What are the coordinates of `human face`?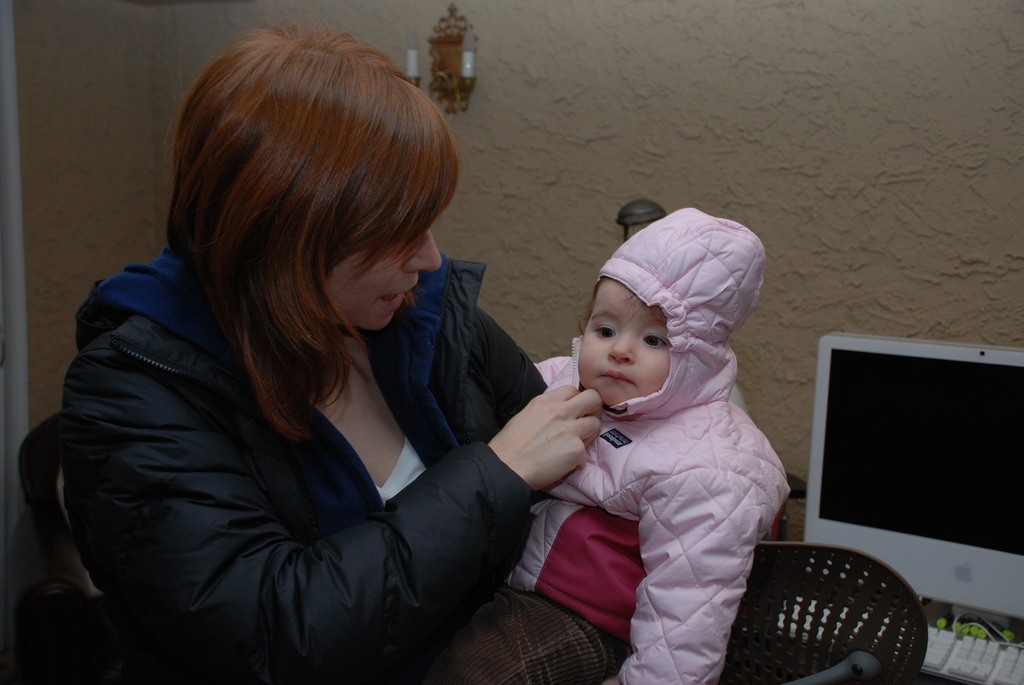
box=[330, 232, 445, 329].
